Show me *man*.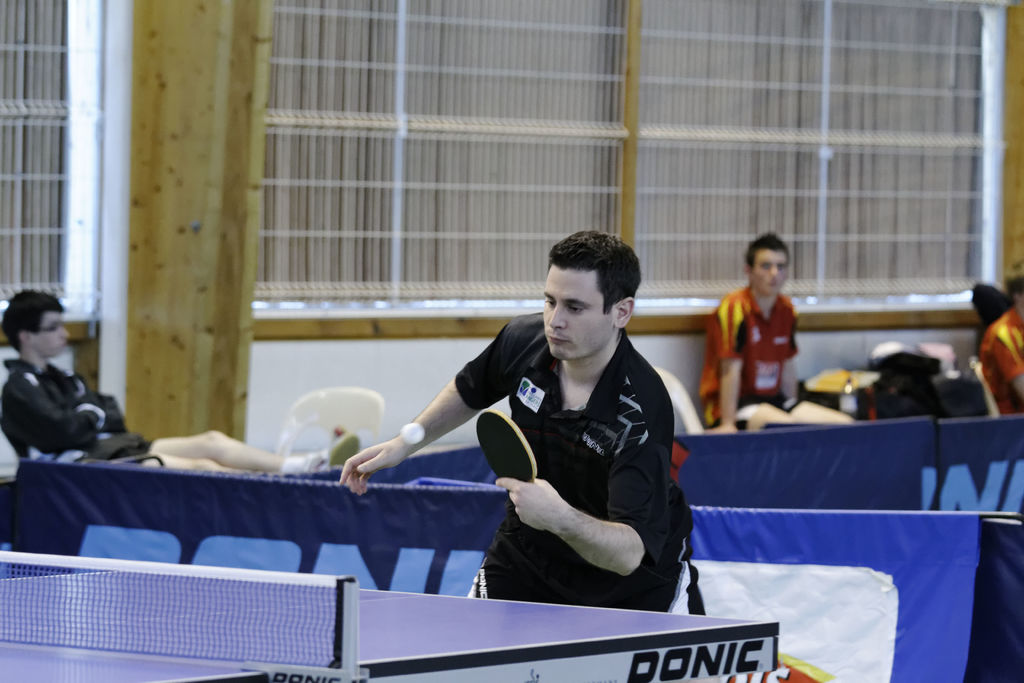
*man* is here: [left=371, top=245, right=708, bottom=616].
